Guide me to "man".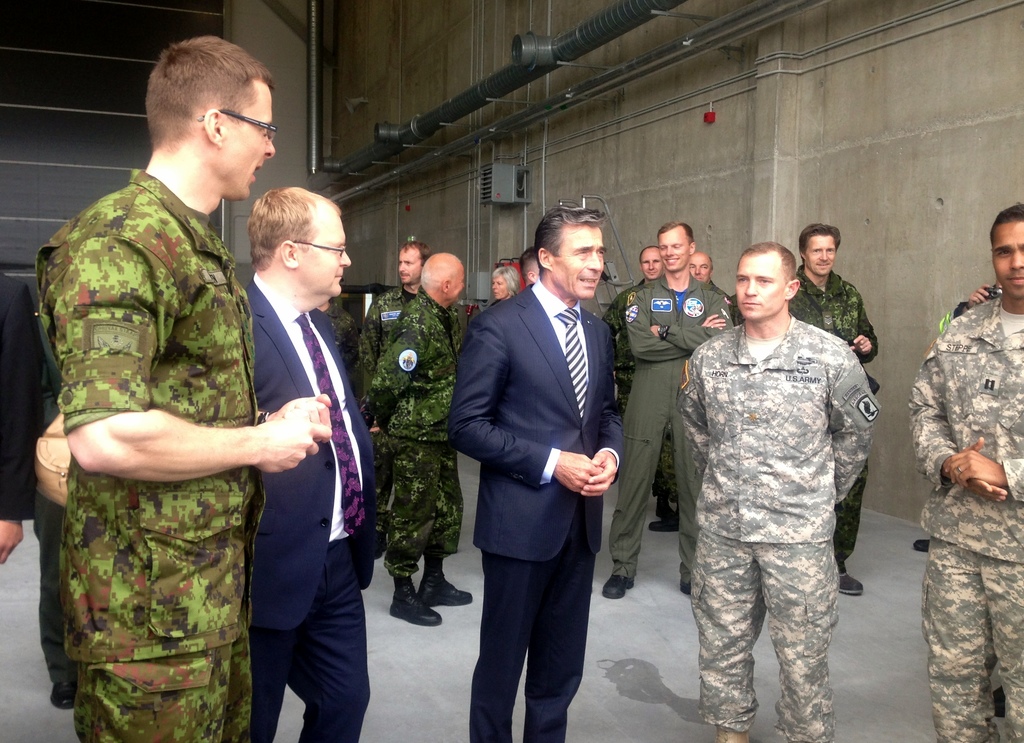
Guidance: pyautogui.locateOnScreen(351, 246, 480, 630).
